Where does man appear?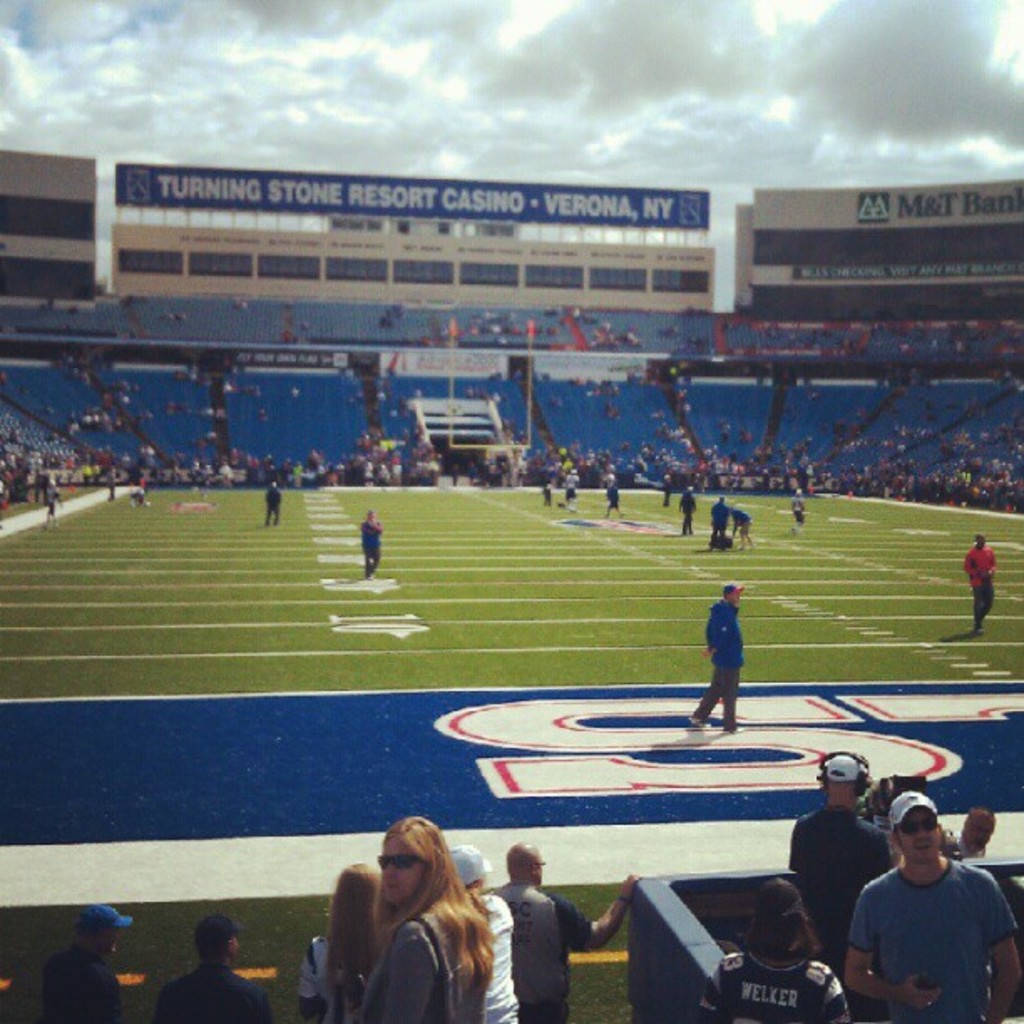
Appears at crop(147, 902, 279, 1022).
